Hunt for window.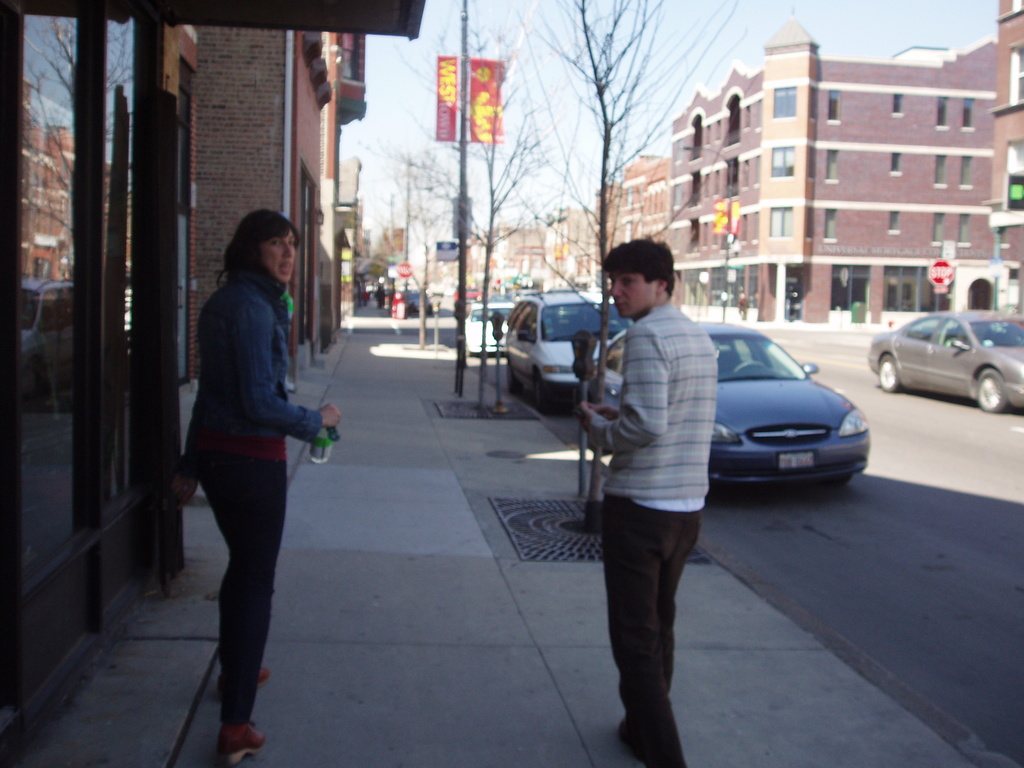
Hunted down at select_region(825, 210, 838, 237).
